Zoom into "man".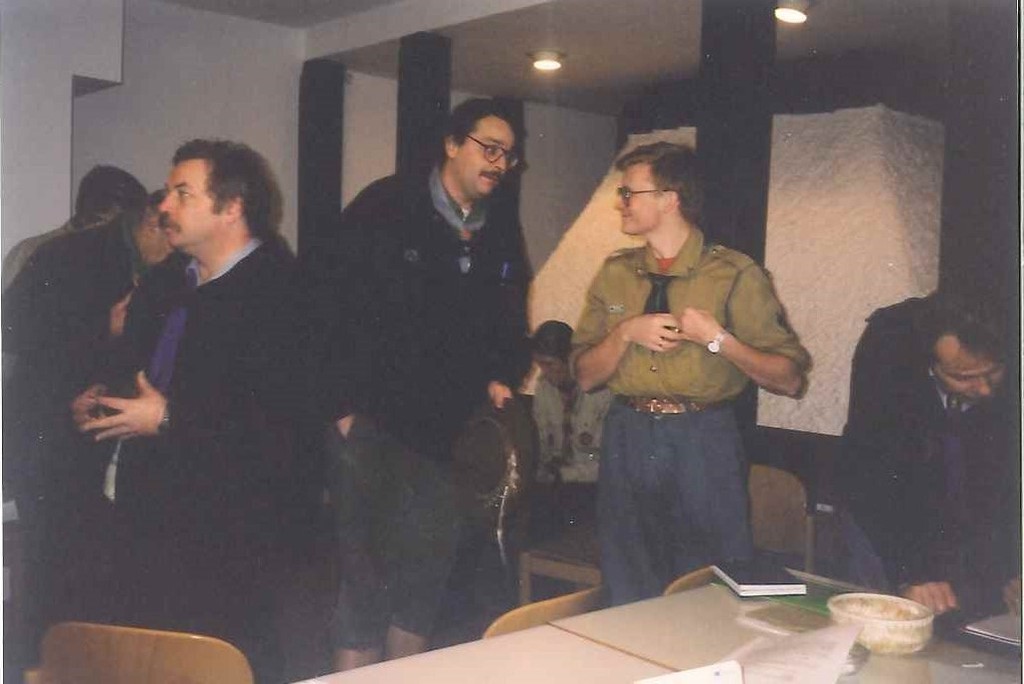
Zoom target: left=317, top=102, right=532, bottom=673.
